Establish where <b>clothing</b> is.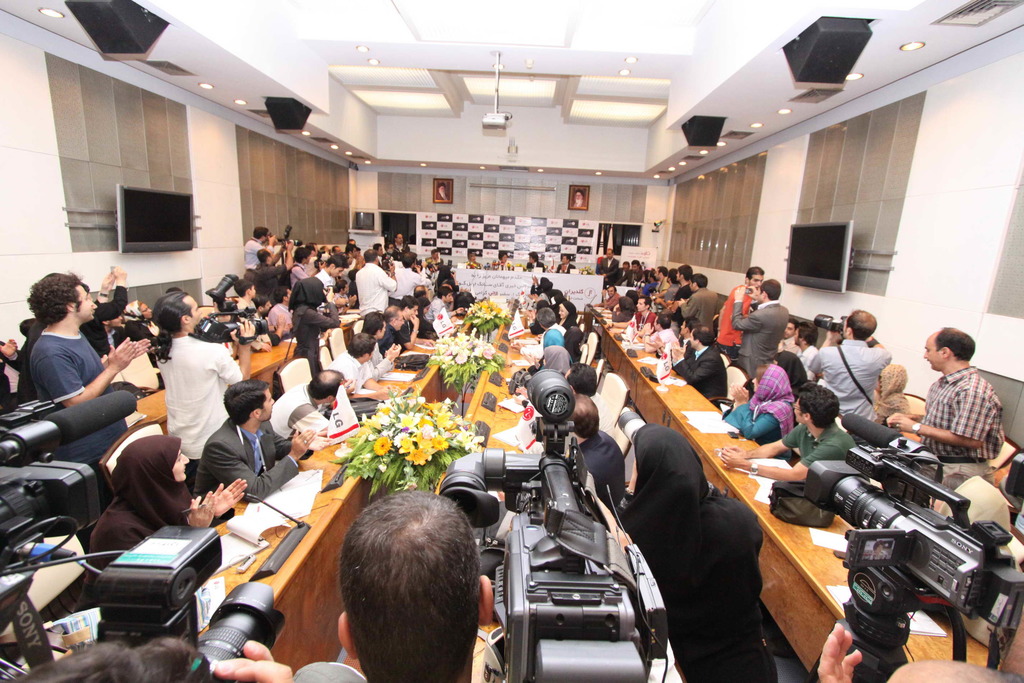
Established at [x1=644, y1=284, x2=653, y2=297].
